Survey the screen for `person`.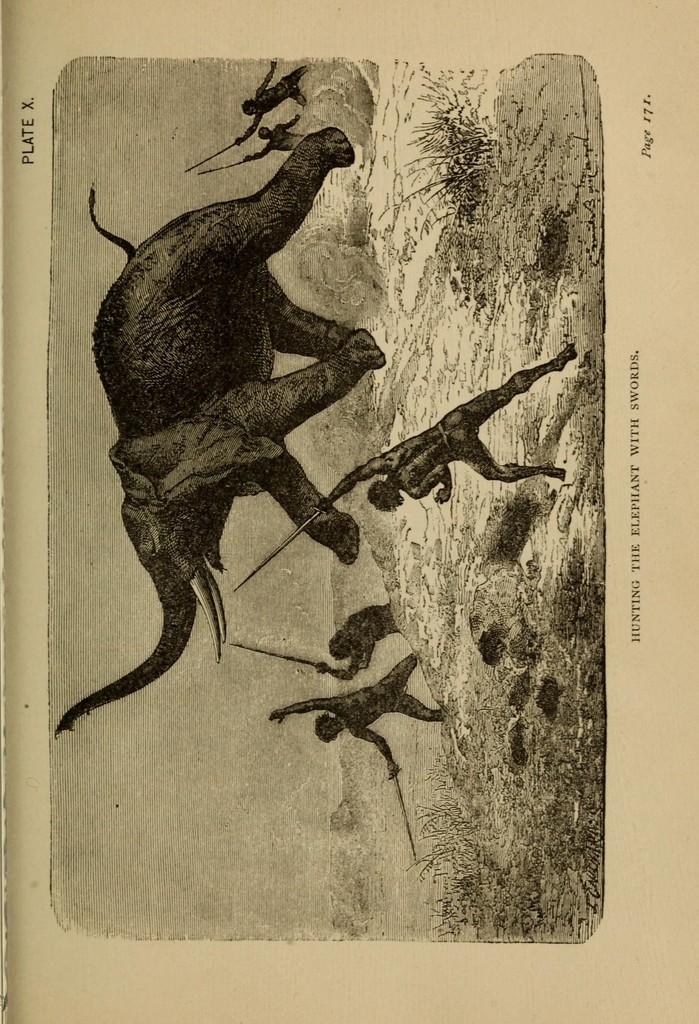
Survey found: bbox=[315, 342, 576, 513].
